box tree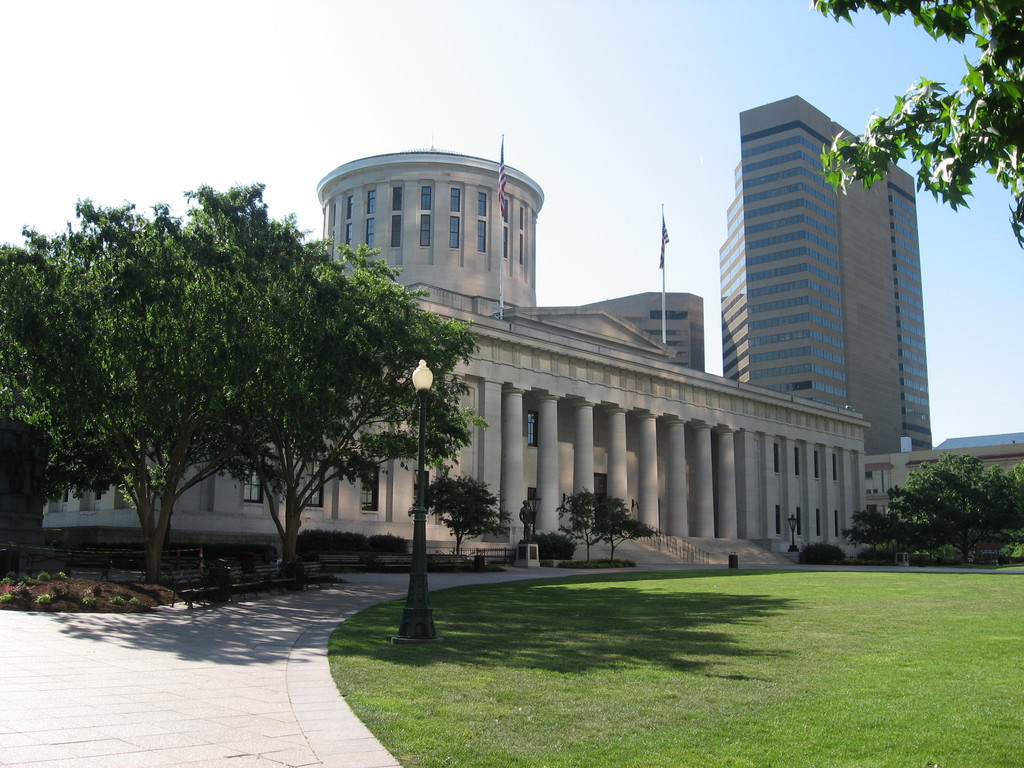
l=772, t=3, r=1023, b=255
